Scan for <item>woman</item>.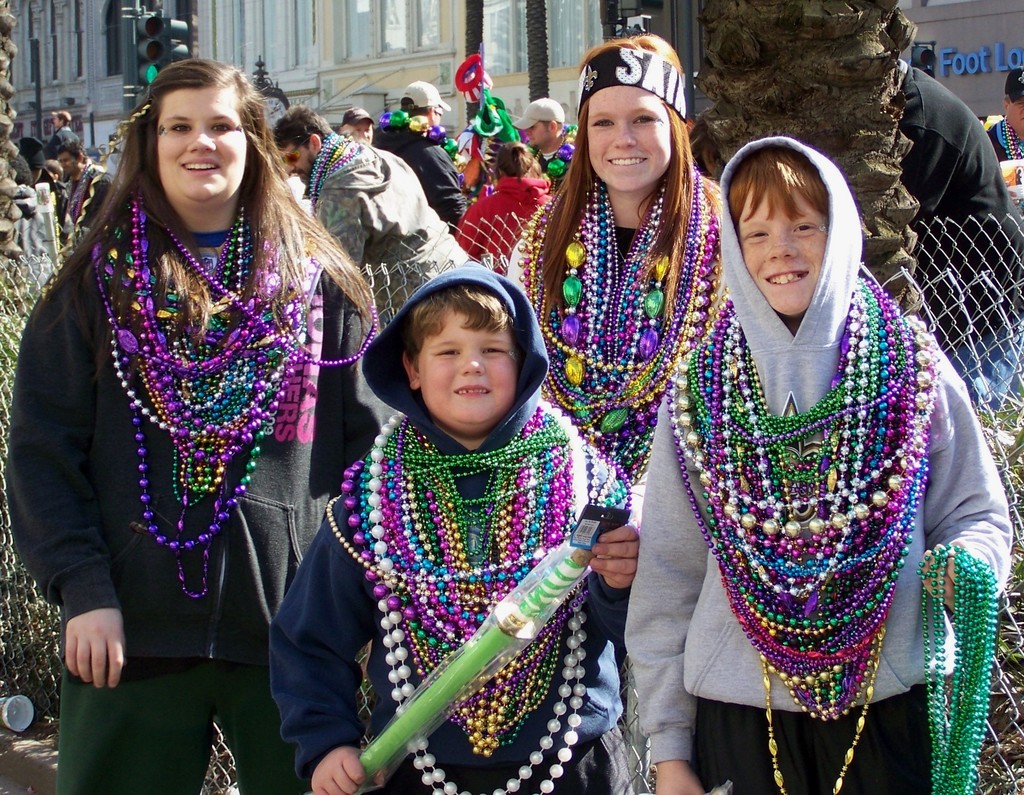
Scan result: (3, 57, 385, 794).
